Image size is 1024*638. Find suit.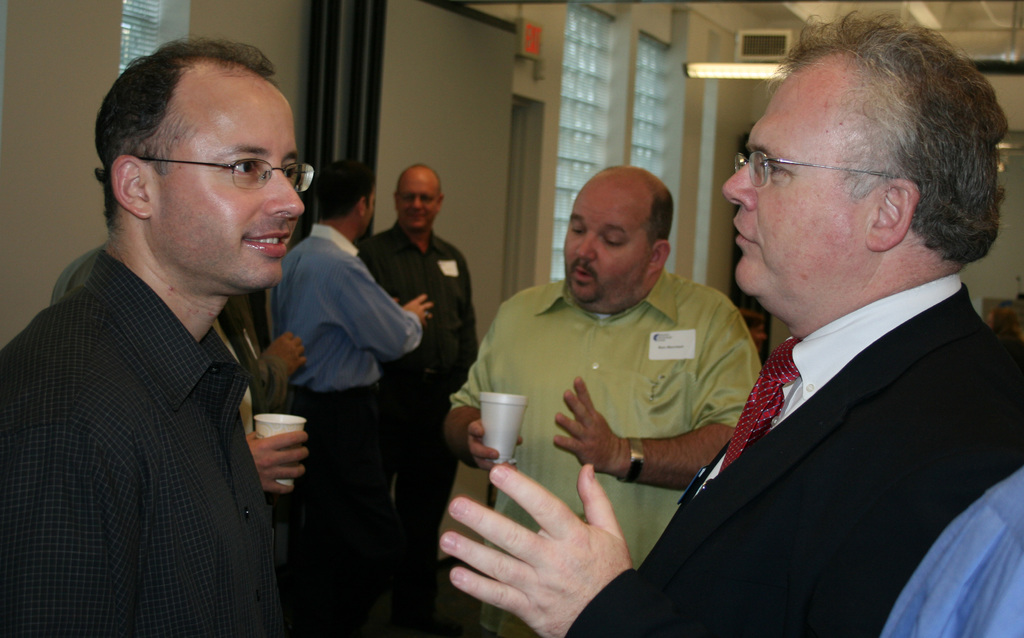
[left=550, top=274, right=1023, bottom=637].
